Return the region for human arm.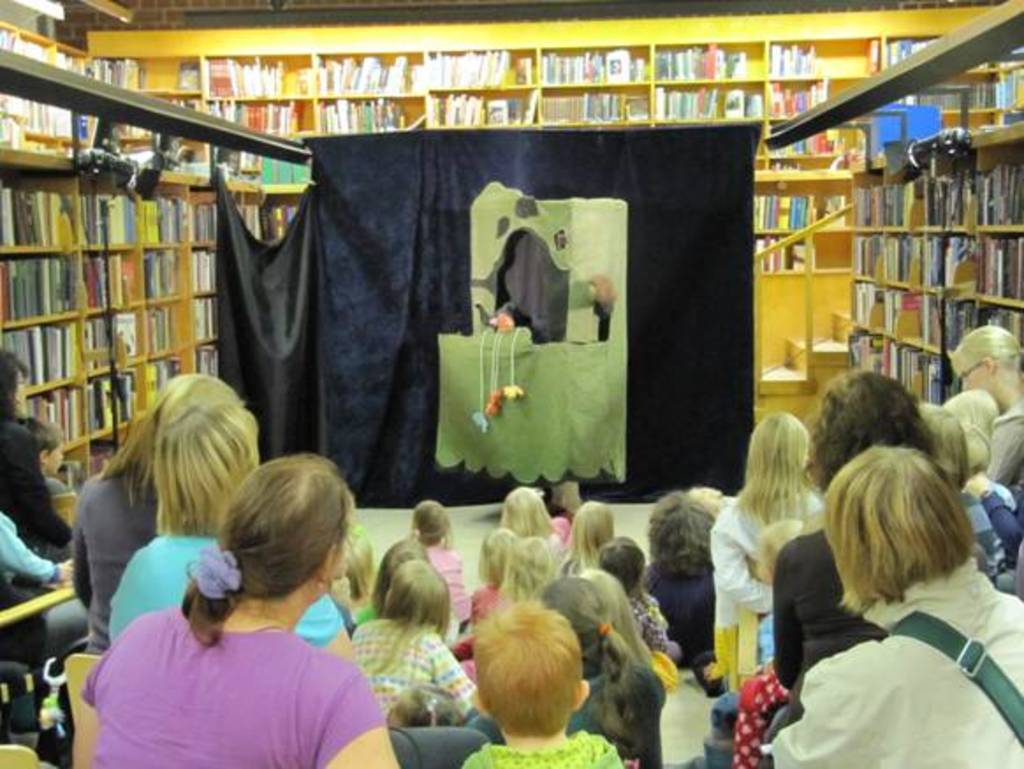
box=[426, 635, 475, 713].
